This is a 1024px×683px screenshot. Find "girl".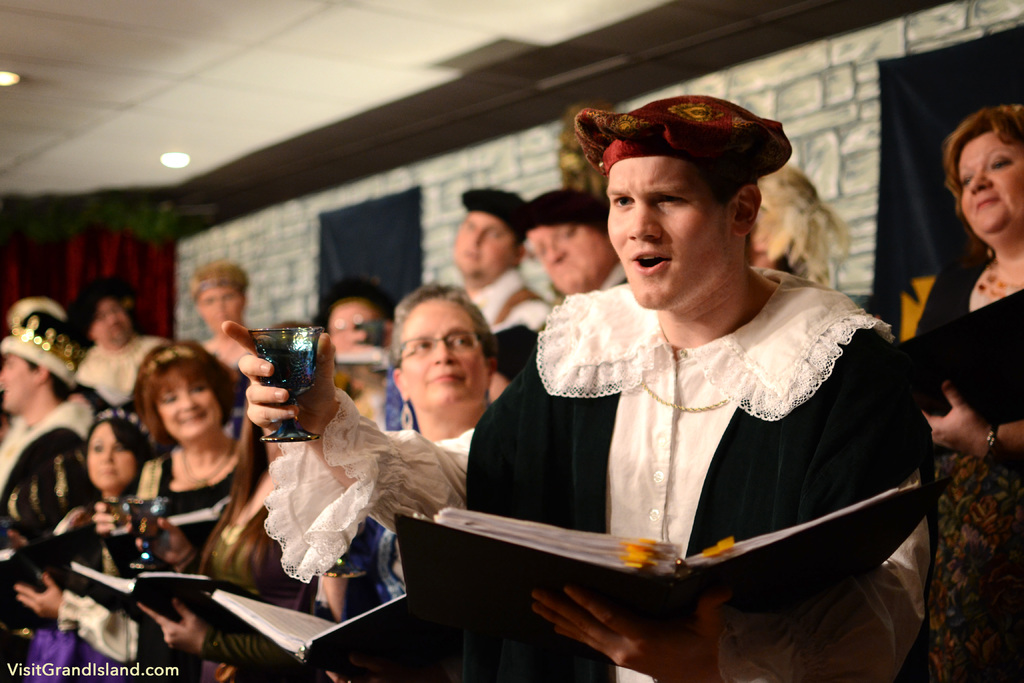
Bounding box: pyautogui.locateOnScreen(906, 99, 1023, 671).
